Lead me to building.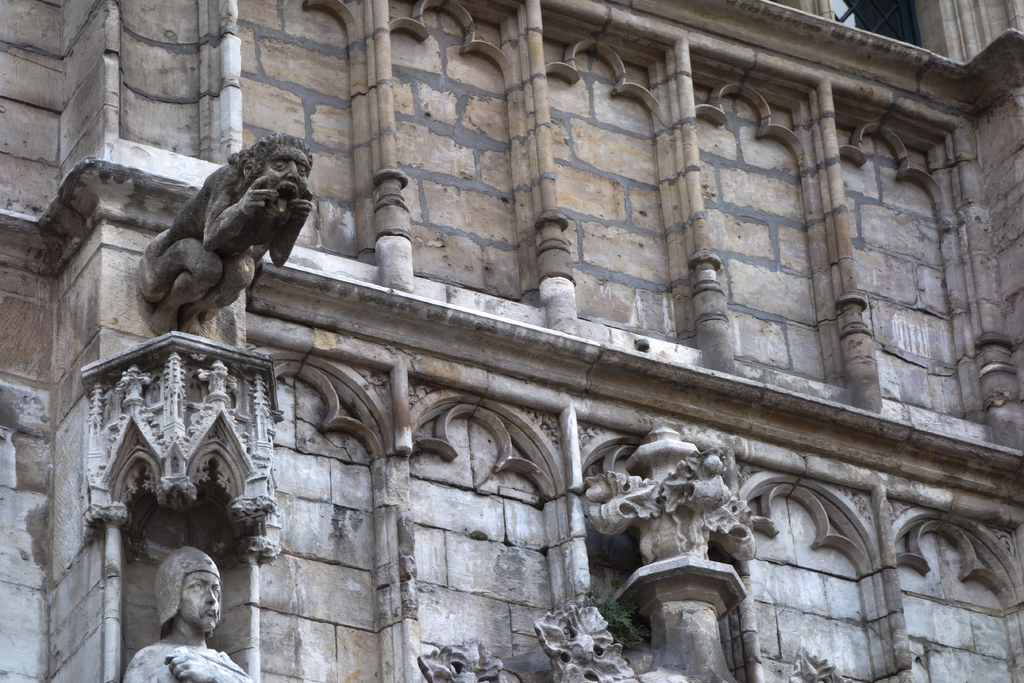
Lead to (0,0,1023,682).
